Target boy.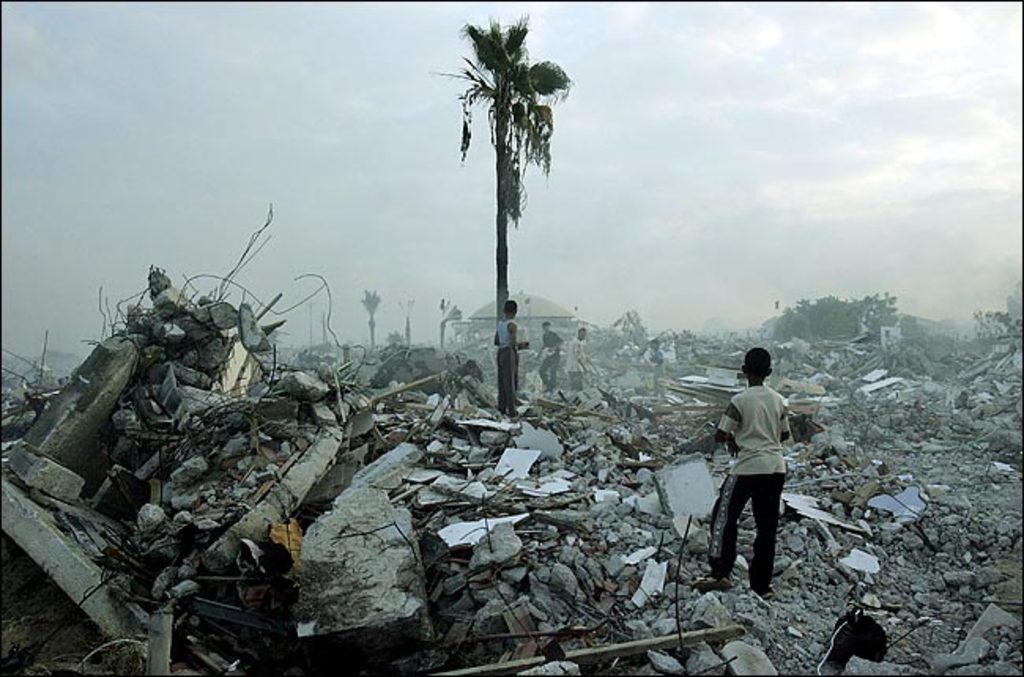
Target region: <region>534, 323, 558, 390</region>.
